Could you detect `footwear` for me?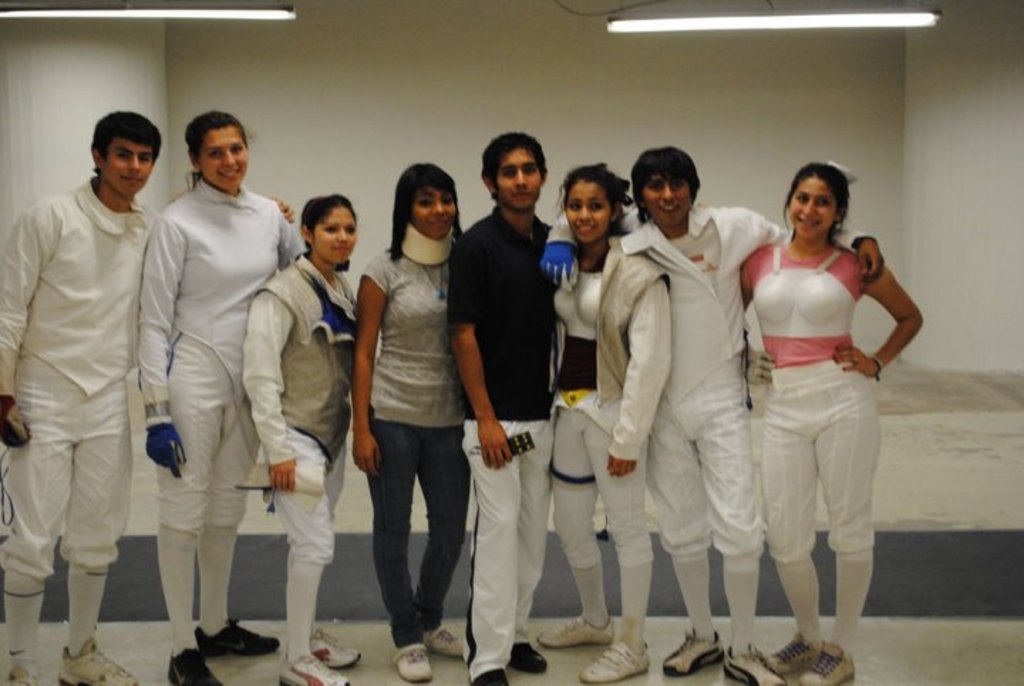
Detection result: bbox=(661, 630, 722, 679).
